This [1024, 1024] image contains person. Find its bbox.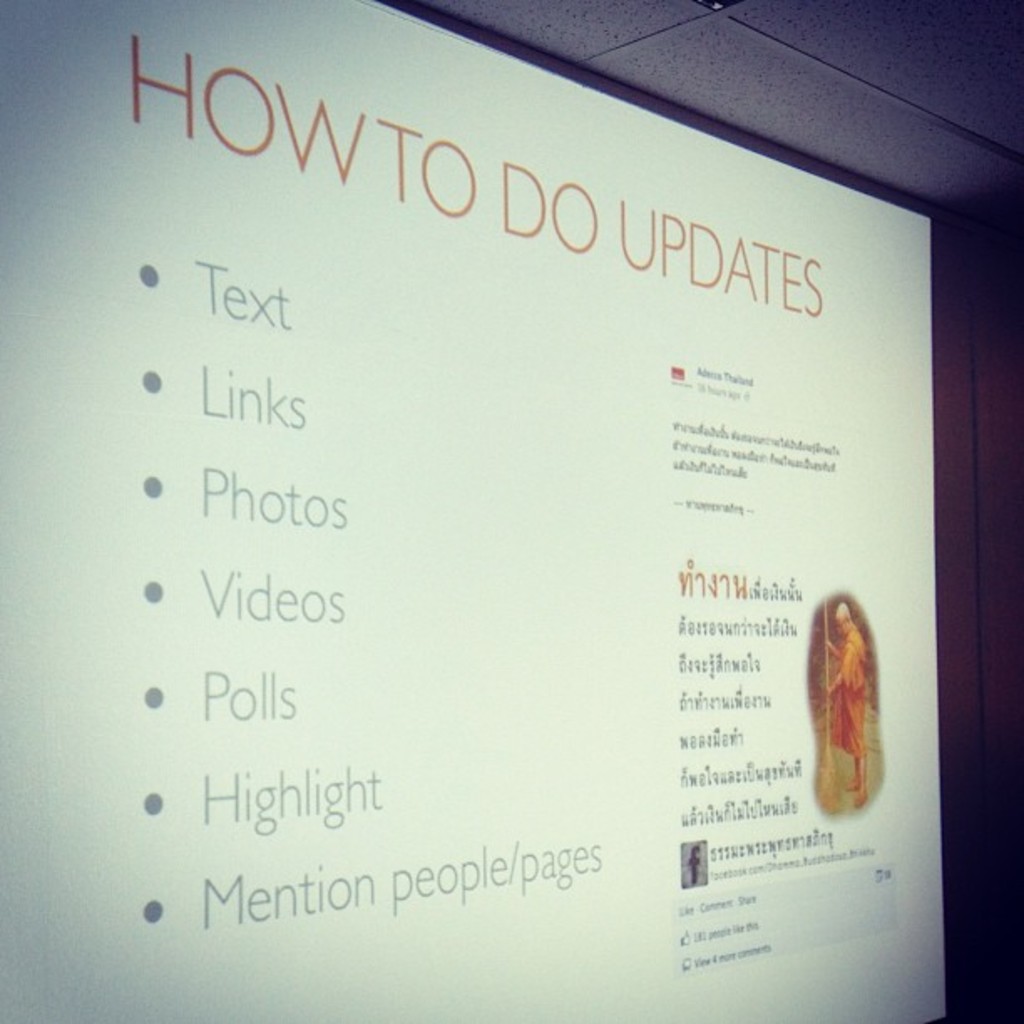
region(803, 557, 915, 842).
